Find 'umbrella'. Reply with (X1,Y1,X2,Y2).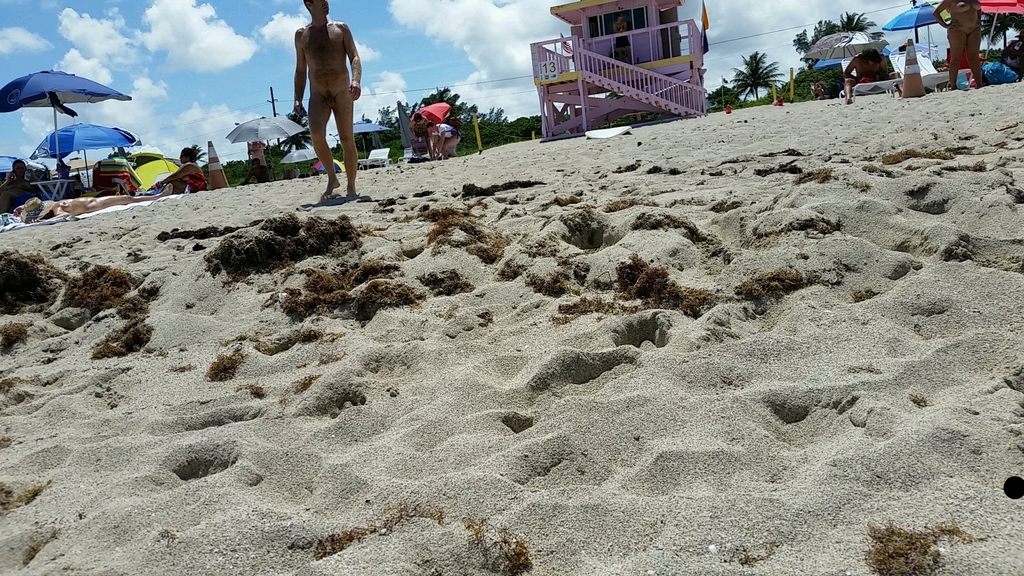
(801,29,890,60).
